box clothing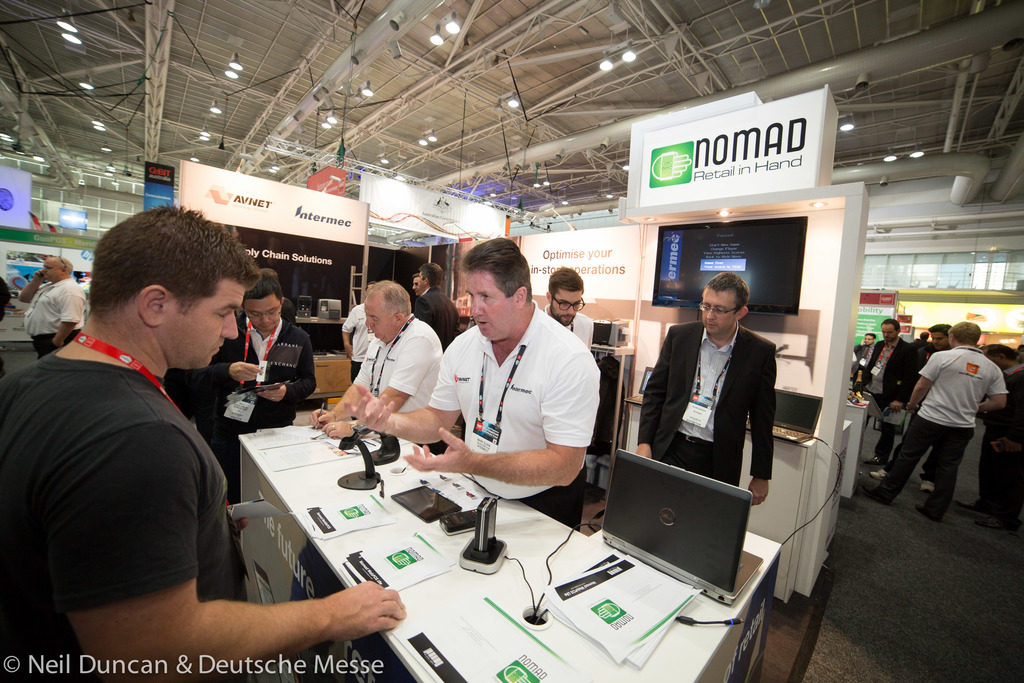
(x1=881, y1=345, x2=1004, y2=514)
